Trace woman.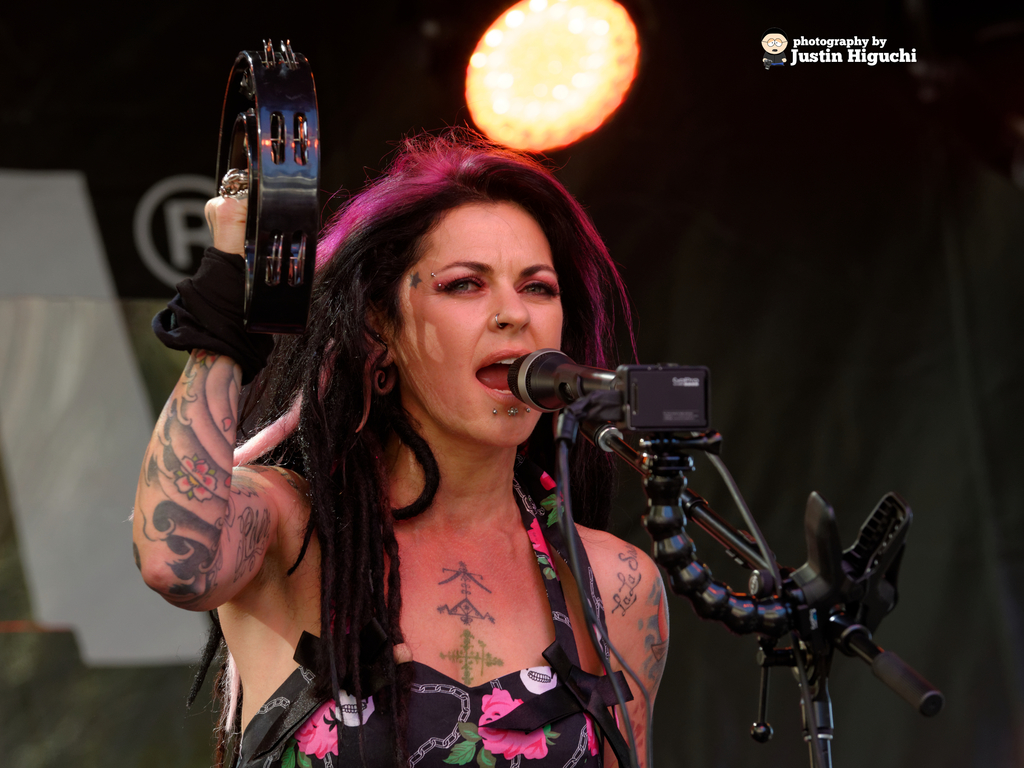
Traced to select_region(126, 106, 675, 767).
